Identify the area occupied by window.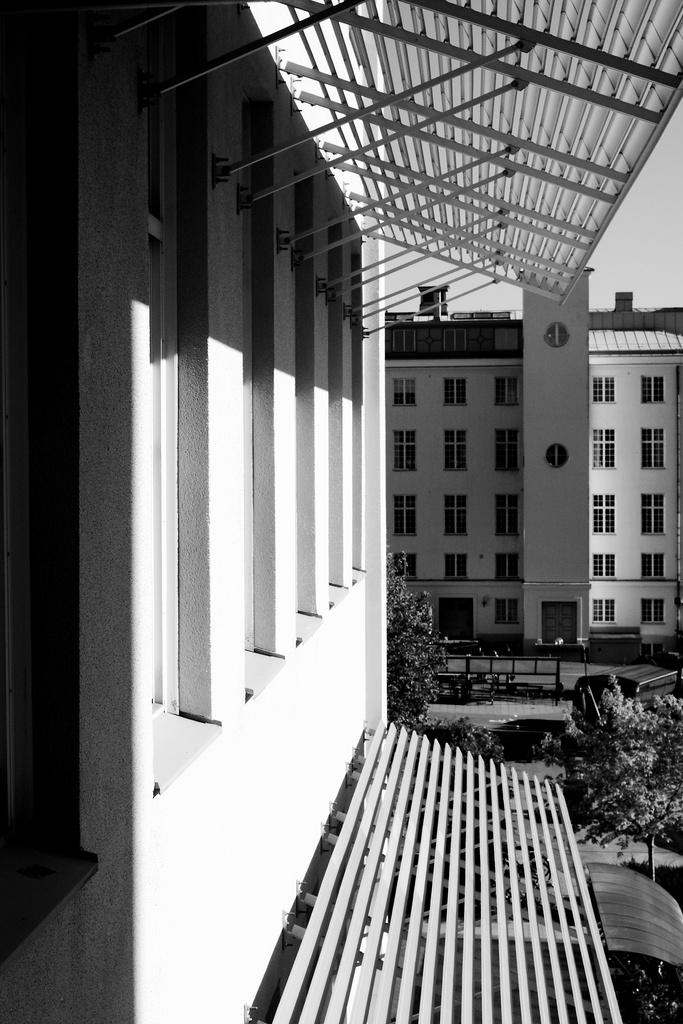
Area: 644:554:666:578.
